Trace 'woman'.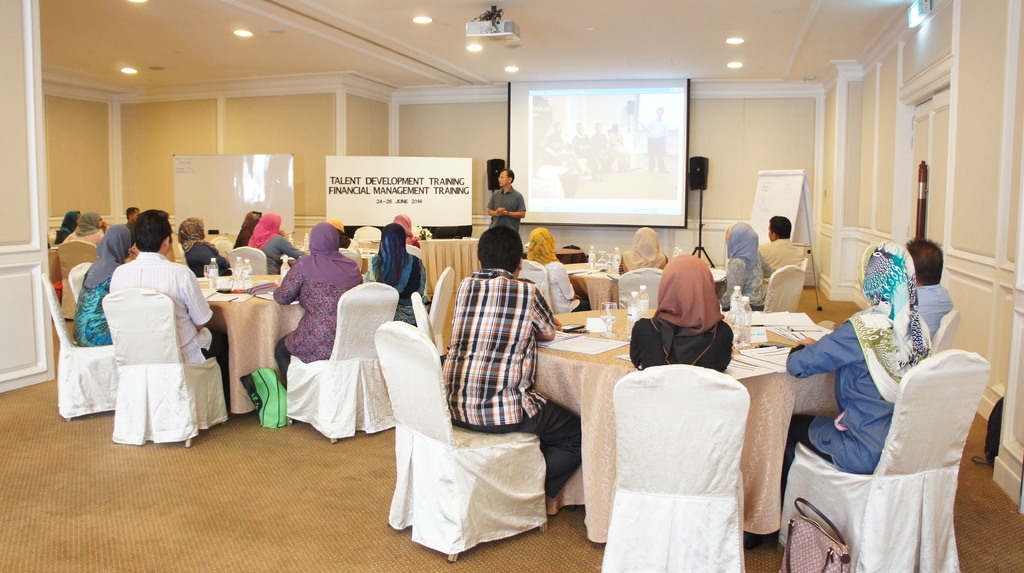
Traced to box=[54, 207, 79, 243].
